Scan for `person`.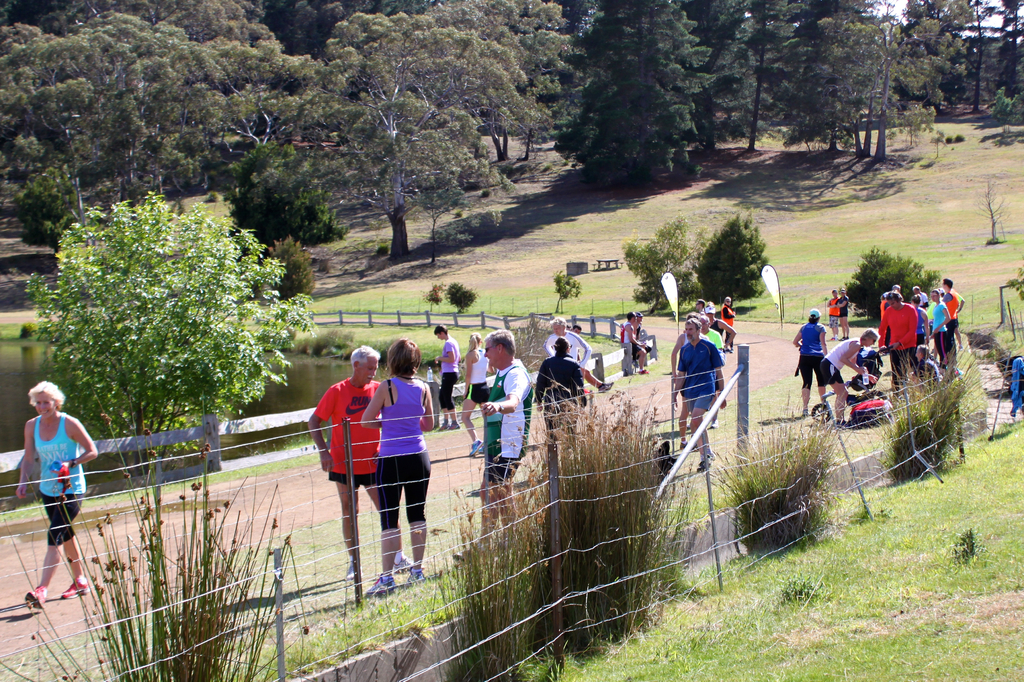
Scan result: bbox=(15, 372, 86, 607).
